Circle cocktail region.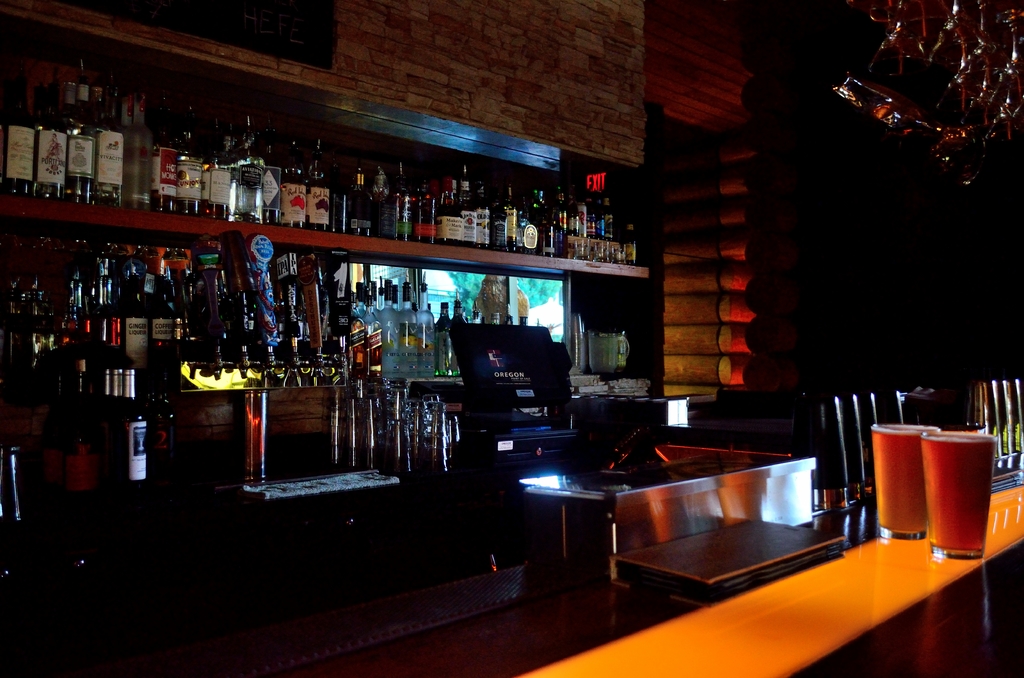
Region: Rect(927, 427, 989, 544).
